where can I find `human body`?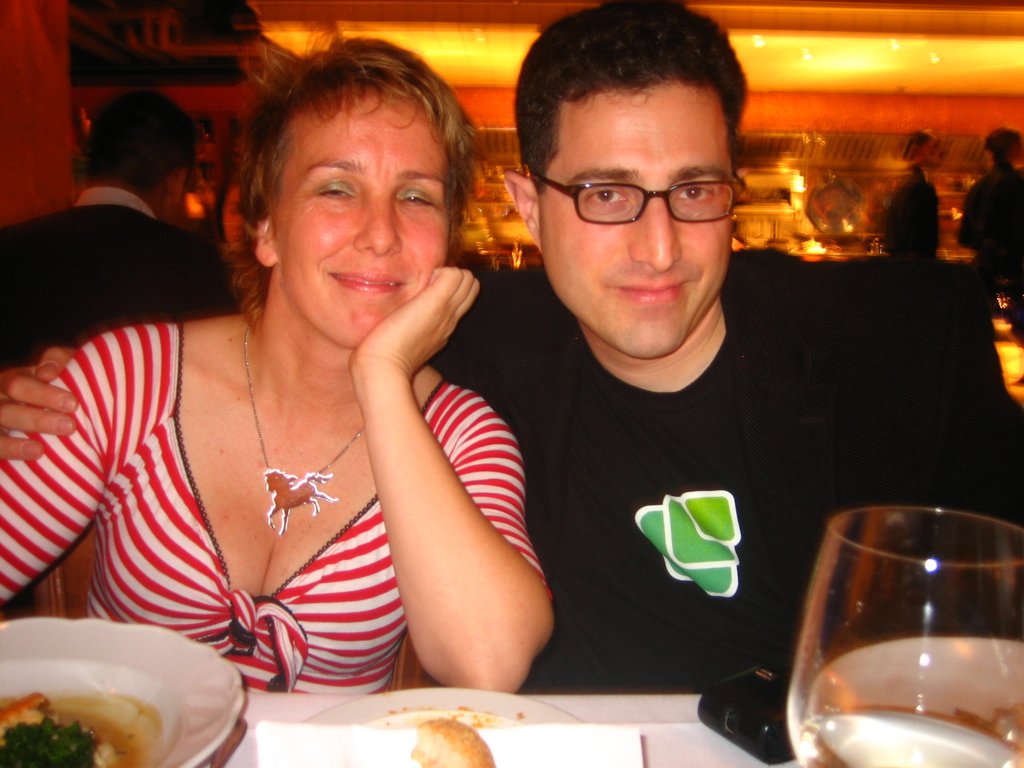
You can find it at box=[881, 167, 938, 254].
